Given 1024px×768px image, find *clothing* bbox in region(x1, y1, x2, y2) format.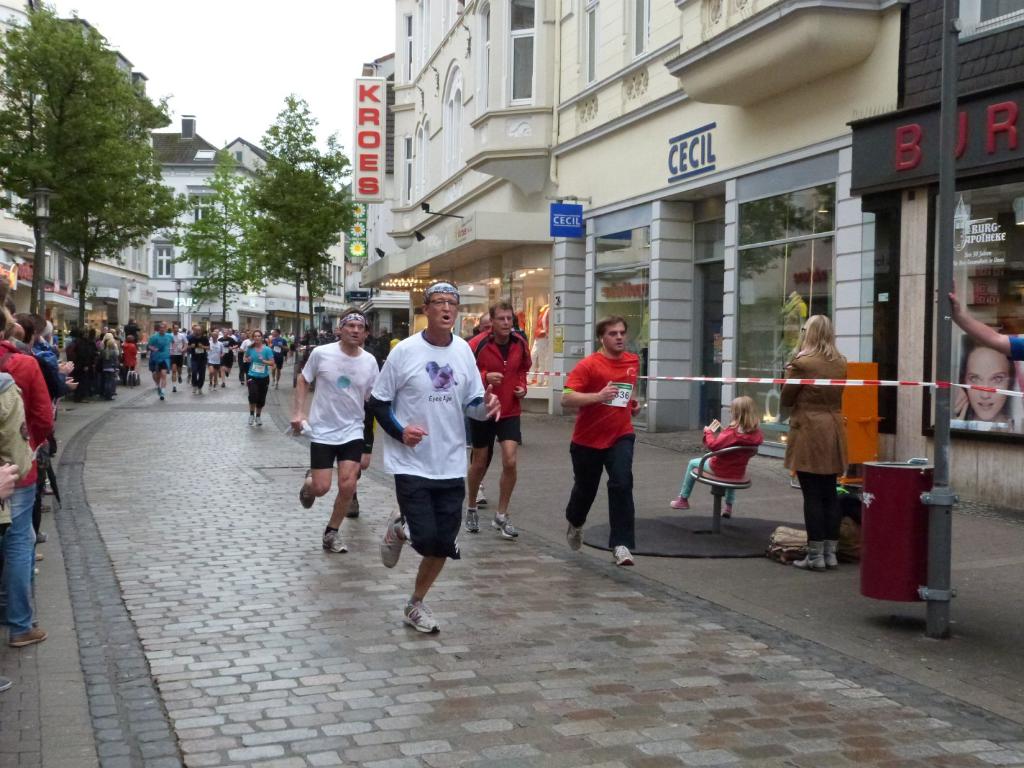
region(755, 332, 861, 544).
